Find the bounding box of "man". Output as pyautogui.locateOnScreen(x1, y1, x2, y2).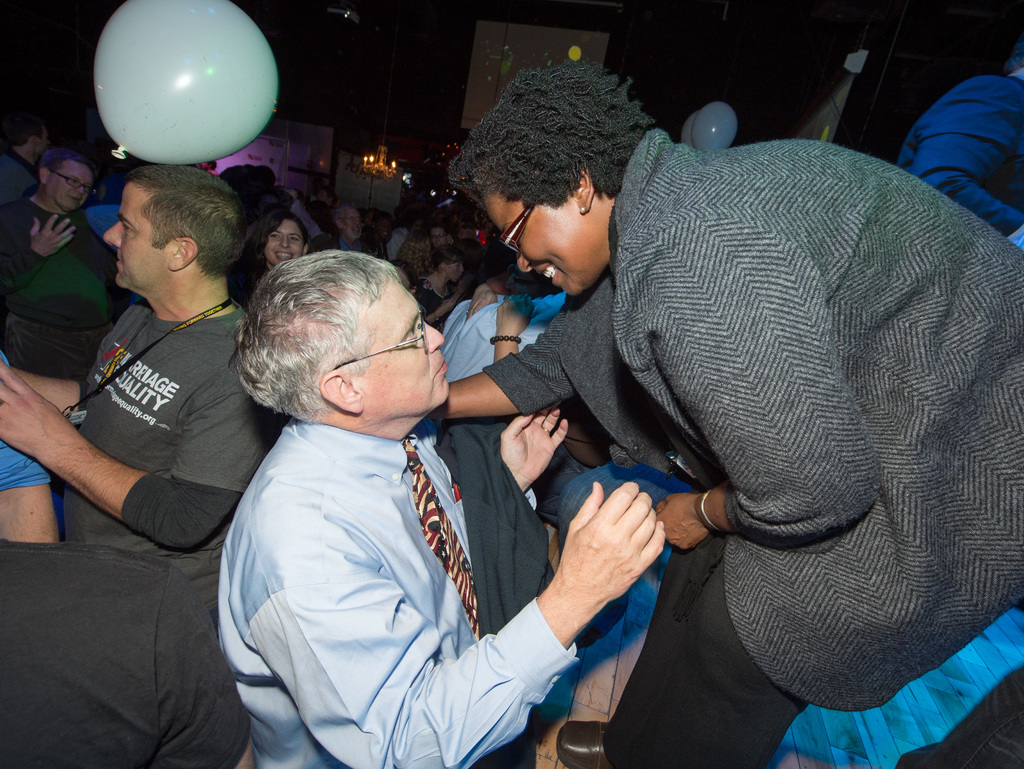
pyautogui.locateOnScreen(184, 228, 588, 763).
